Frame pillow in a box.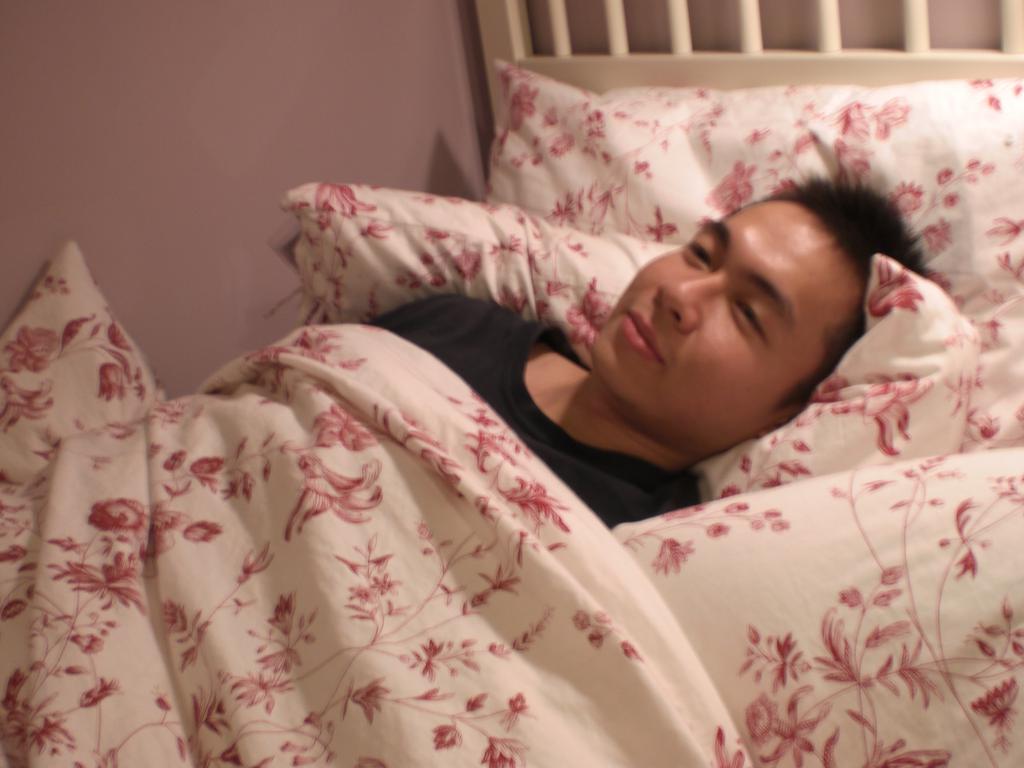
box=[280, 197, 985, 512].
